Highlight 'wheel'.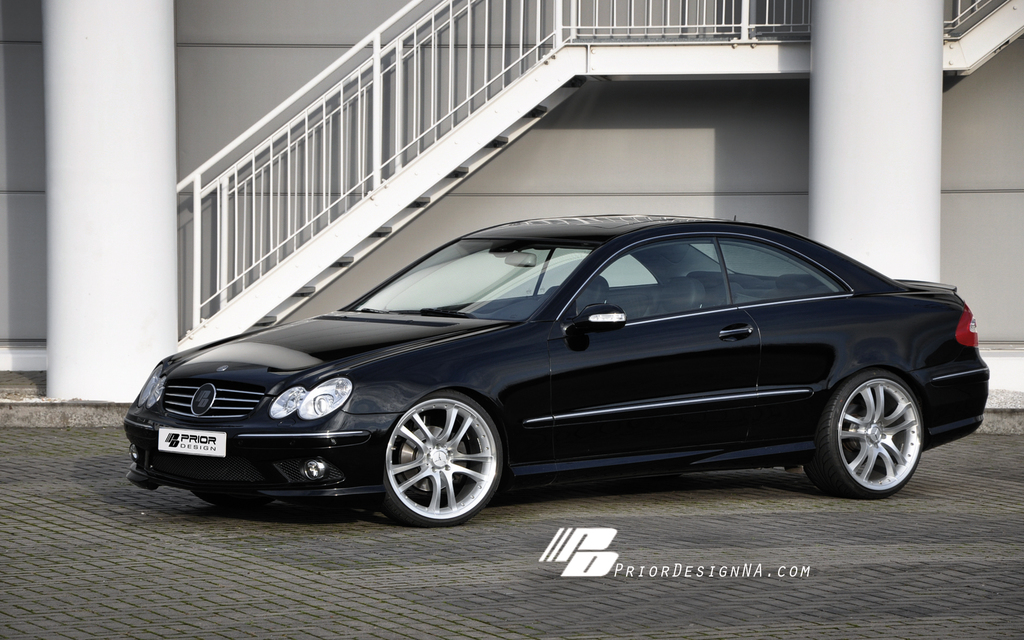
Highlighted region: {"x1": 803, "y1": 367, "x2": 929, "y2": 499}.
